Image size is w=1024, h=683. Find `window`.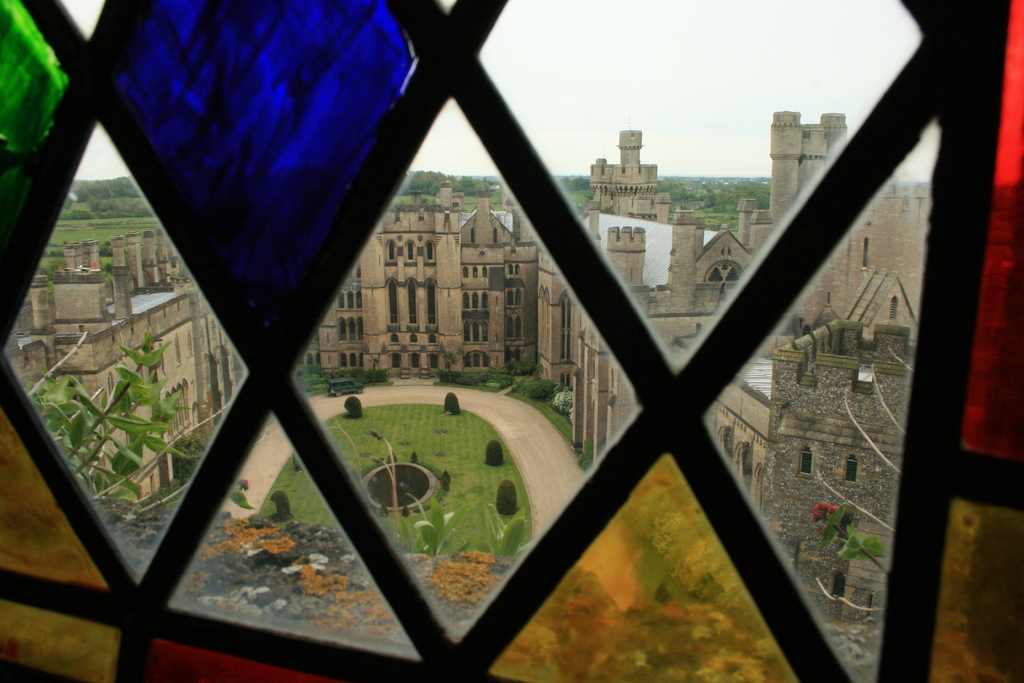
region(829, 572, 851, 599).
